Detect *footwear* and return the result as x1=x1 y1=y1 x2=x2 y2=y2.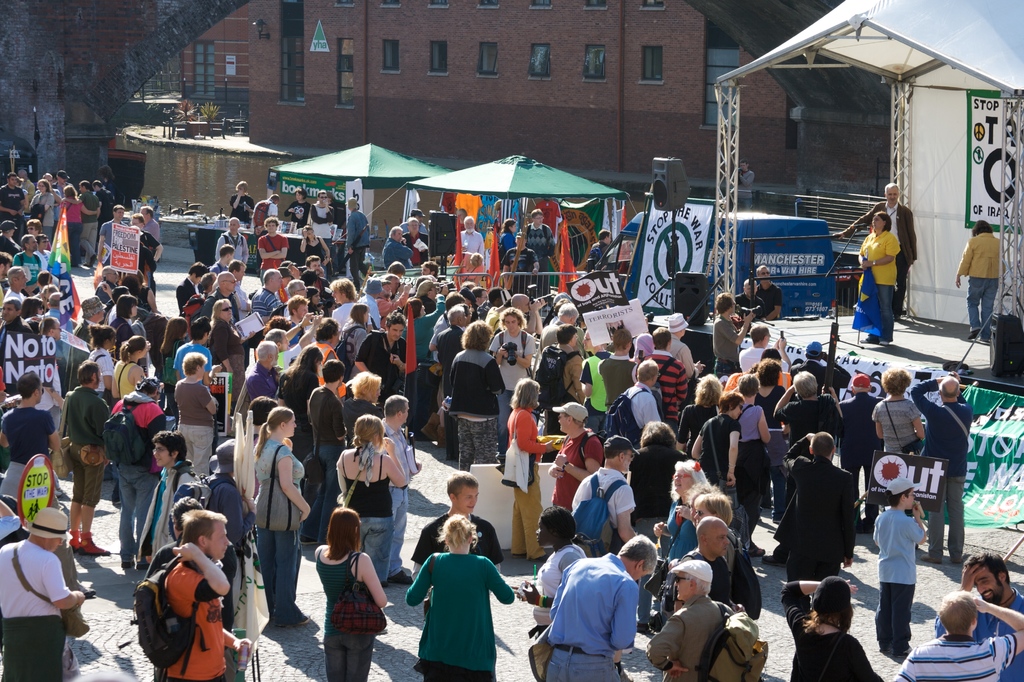
x1=638 y1=624 x2=652 y2=636.
